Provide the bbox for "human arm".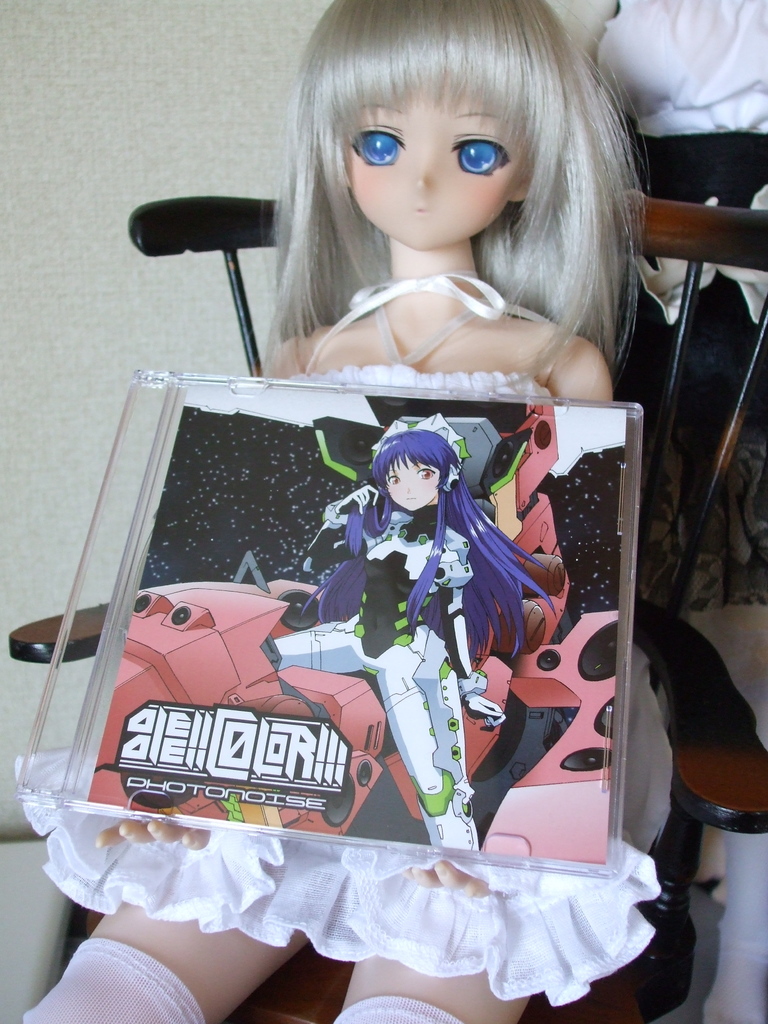
x1=88 y1=346 x2=281 y2=852.
